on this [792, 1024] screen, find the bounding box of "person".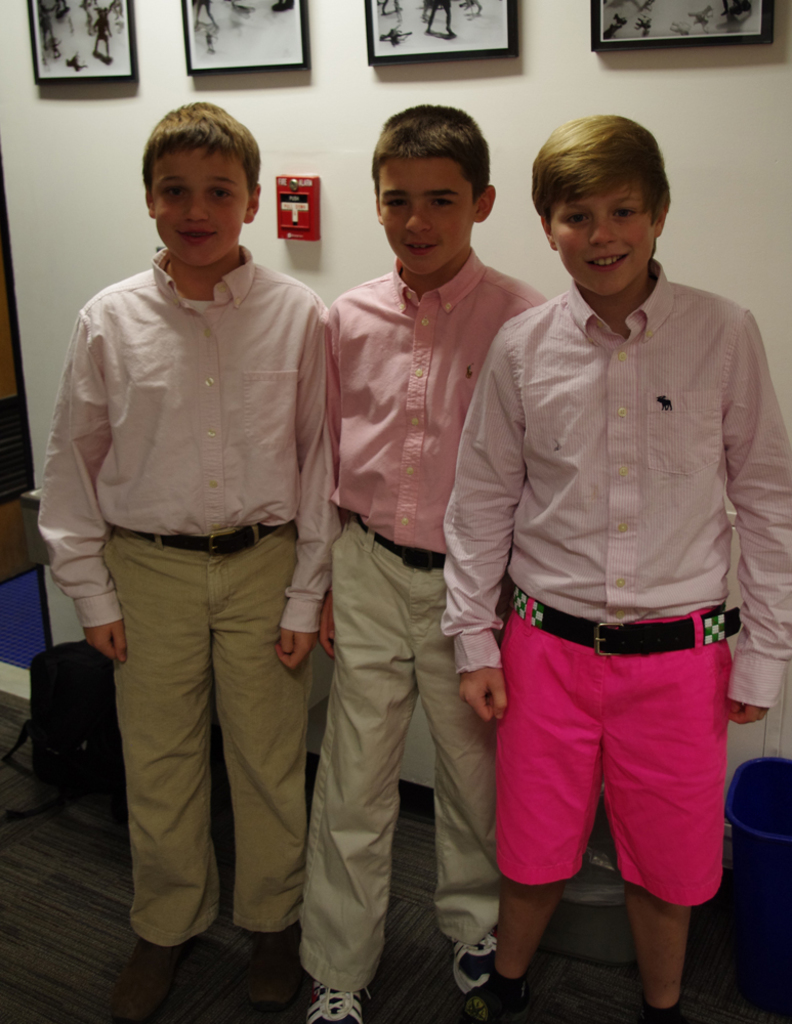
Bounding box: Rect(90, 9, 111, 62).
